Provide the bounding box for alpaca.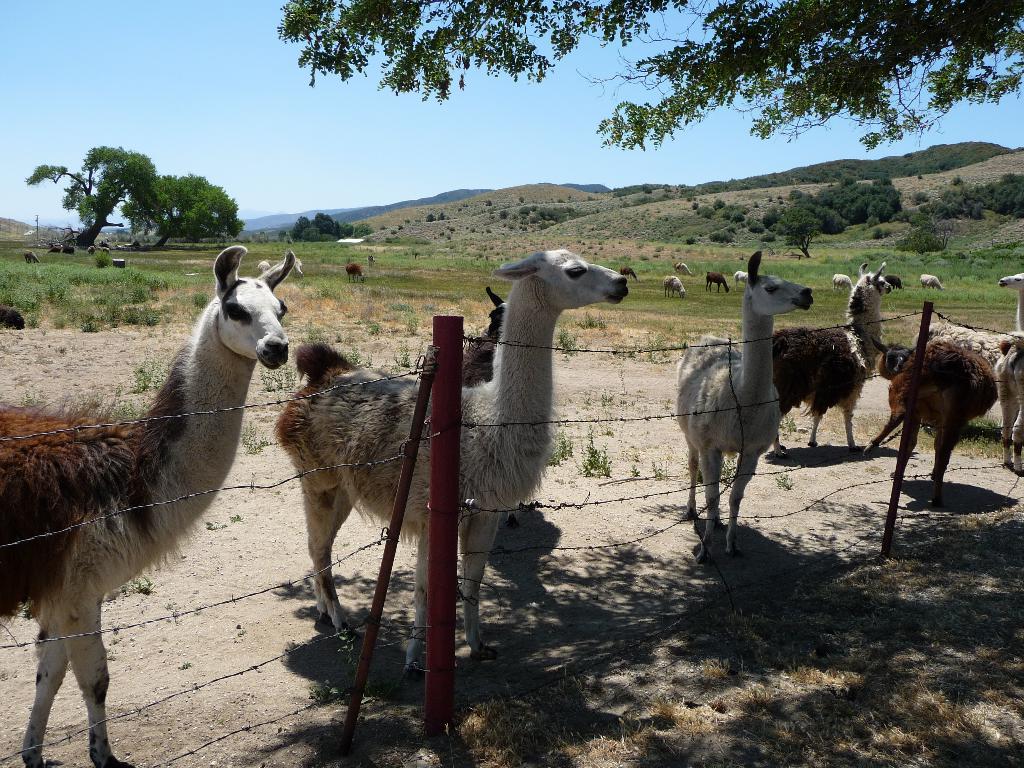
bbox=(922, 273, 947, 291).
